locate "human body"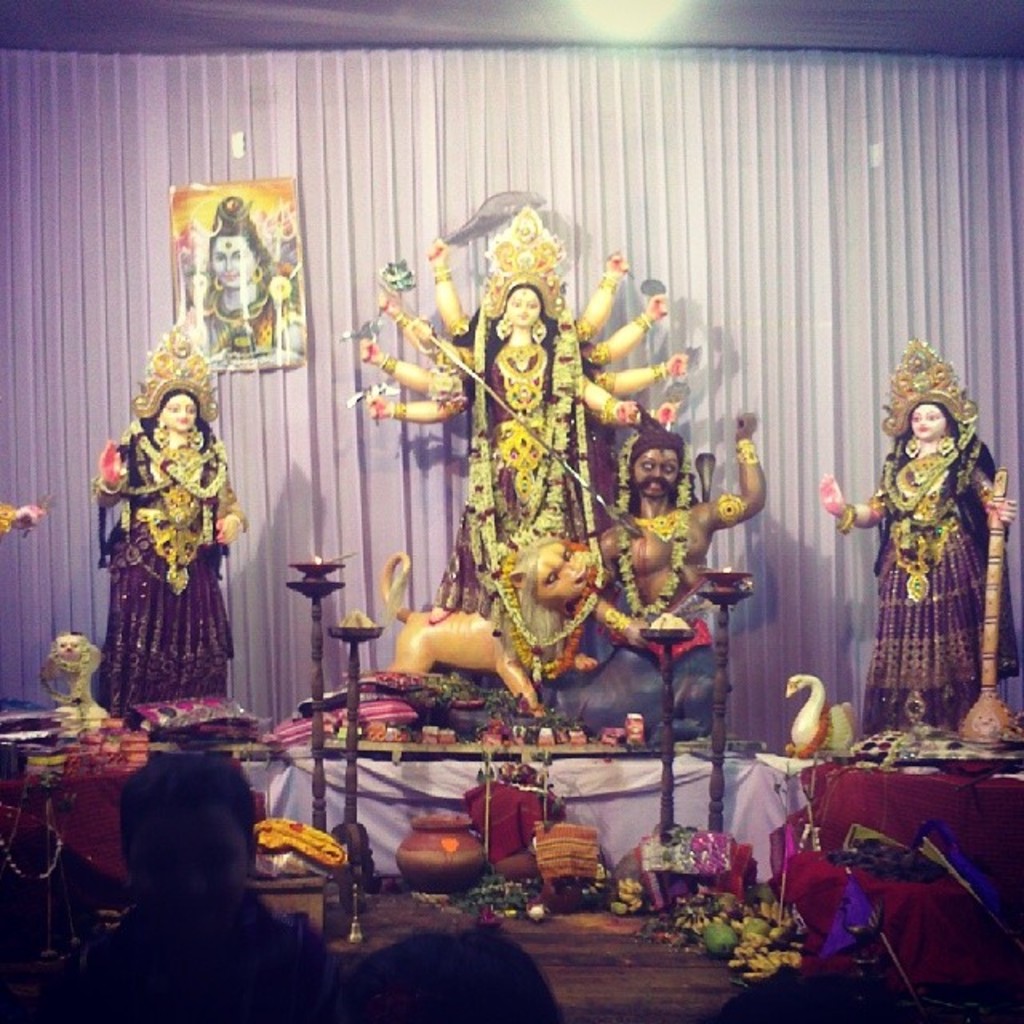
bbox=(94, 426, 250, 734)
